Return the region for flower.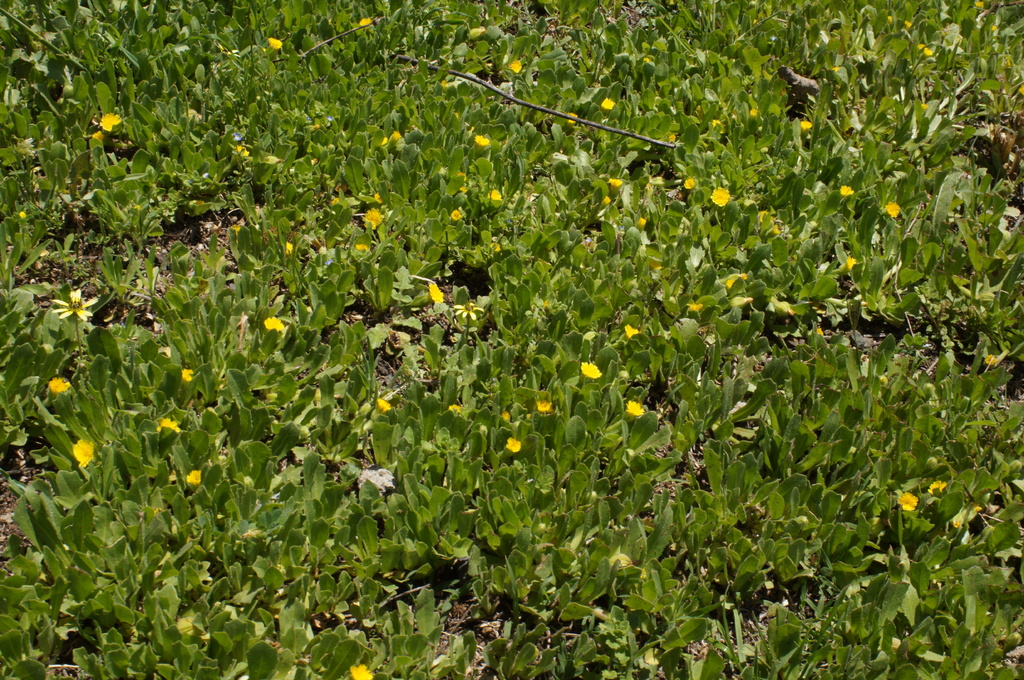
448/403/462/409.
